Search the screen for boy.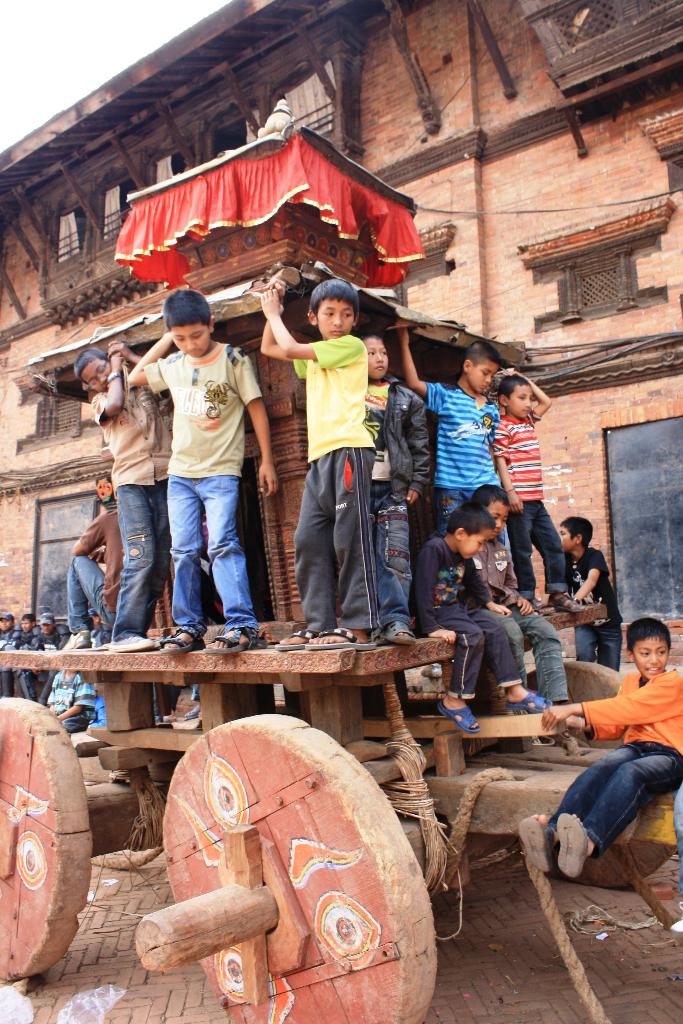
Found at <box>491,364,591,607</box>.
